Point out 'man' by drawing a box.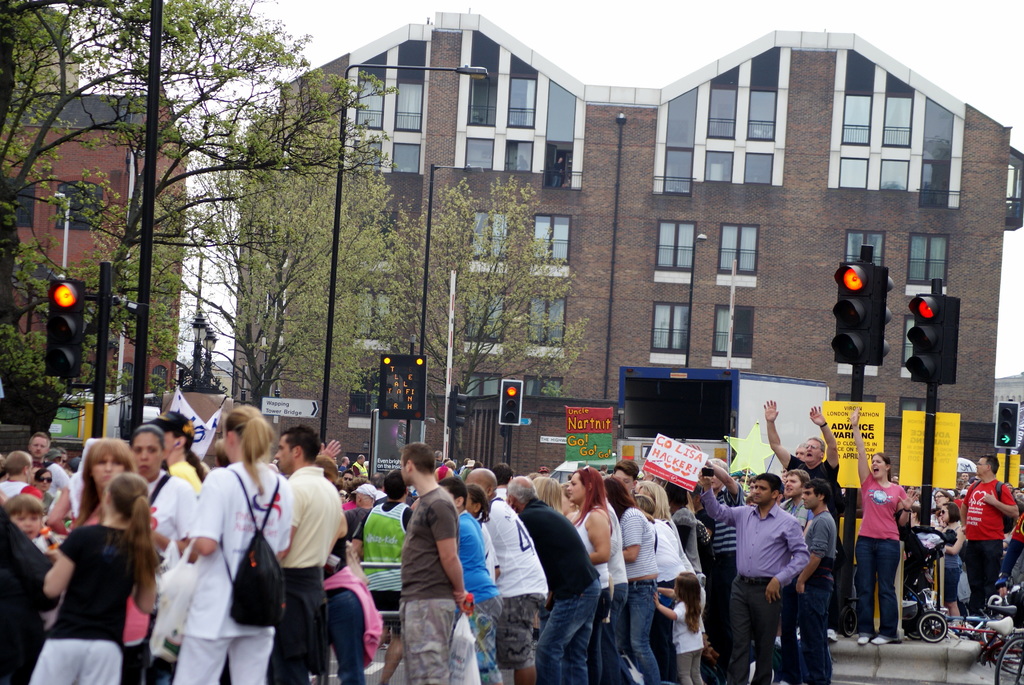
<bbox>325, 452, 485, 684</bbox>.
